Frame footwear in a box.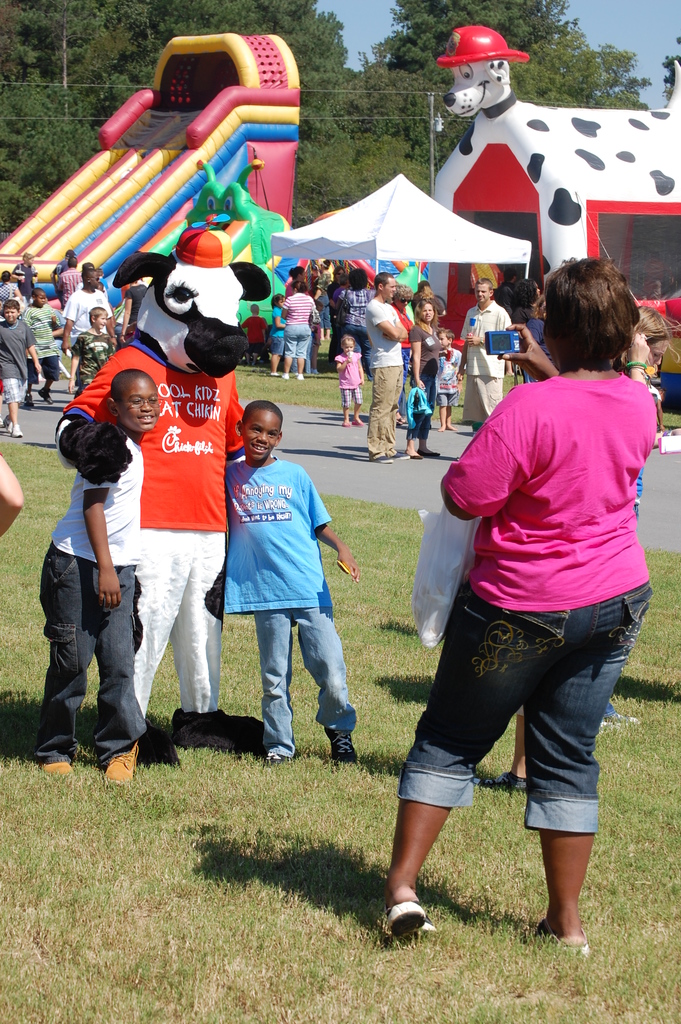
(101, 737, 136, 786).
